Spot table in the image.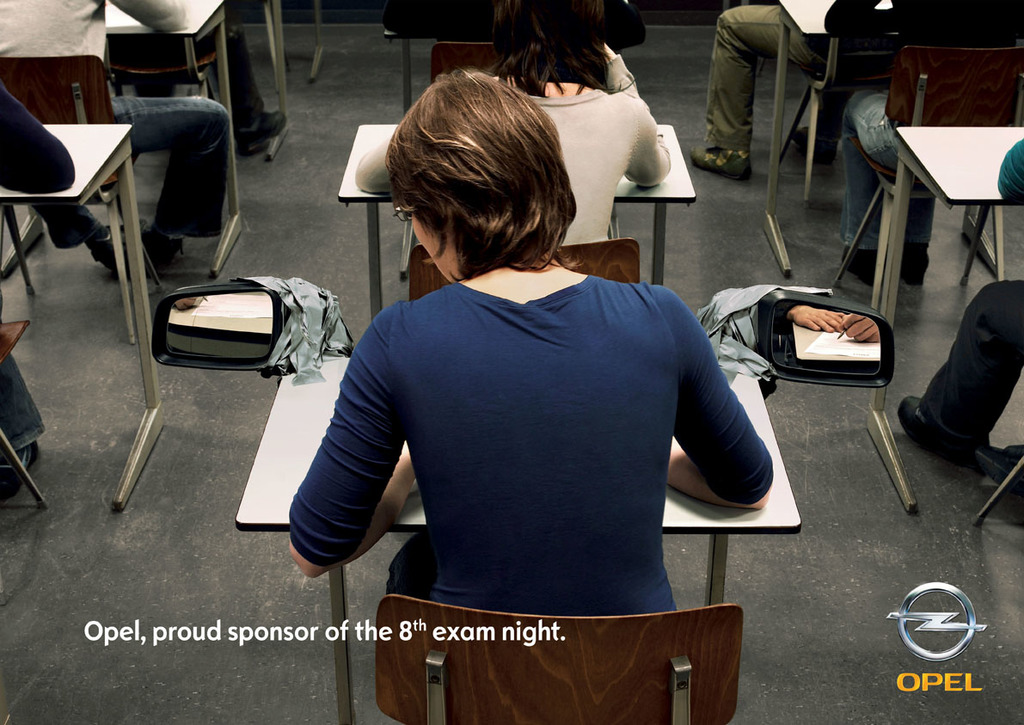
table found at 100 0 226 277.
